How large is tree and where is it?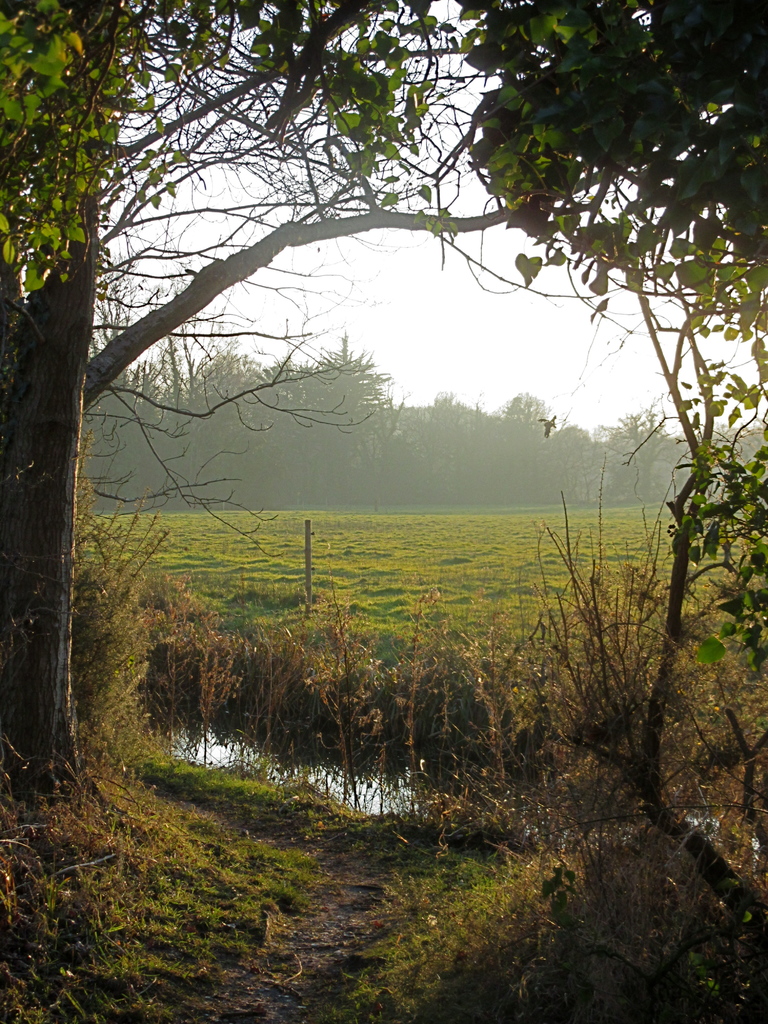
Bounding box: bbox=[155, 332, 238, 537].
